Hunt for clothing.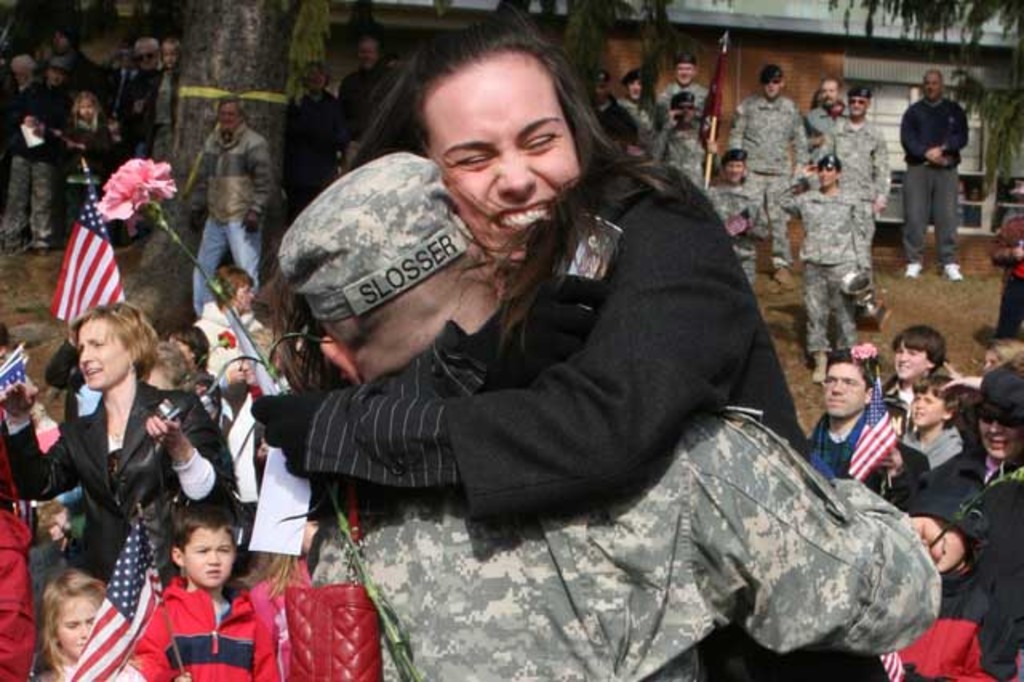
Hunted down at left=126, top=61, right=186, bottom=142.
